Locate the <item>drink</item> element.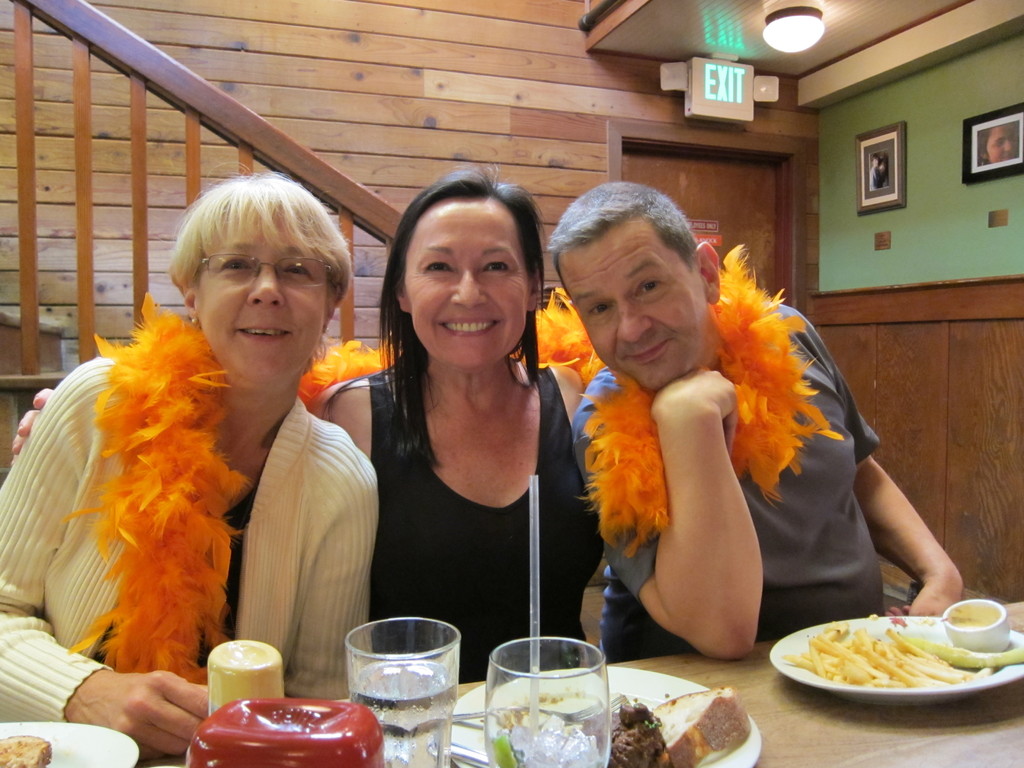
Element bbox: bbox=(490, 643, 633, 752).
